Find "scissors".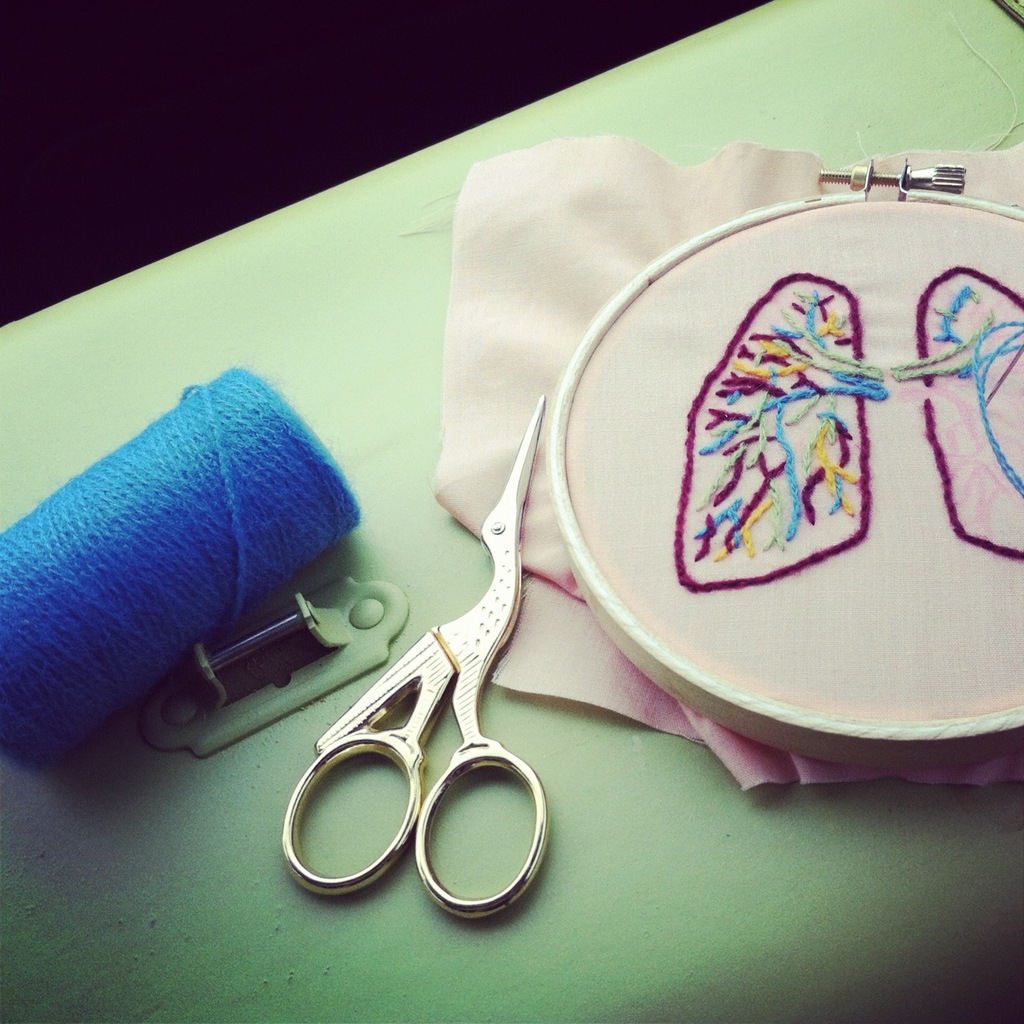
bbox=(281, 403, 548, 917).
